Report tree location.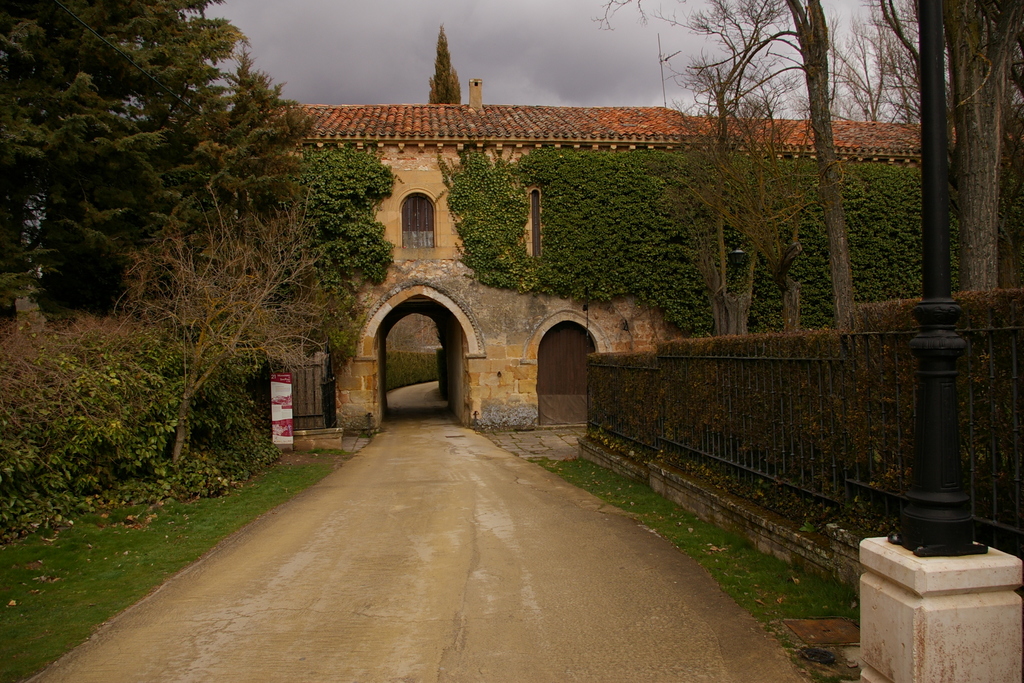
Report: 425:25:476:106.
